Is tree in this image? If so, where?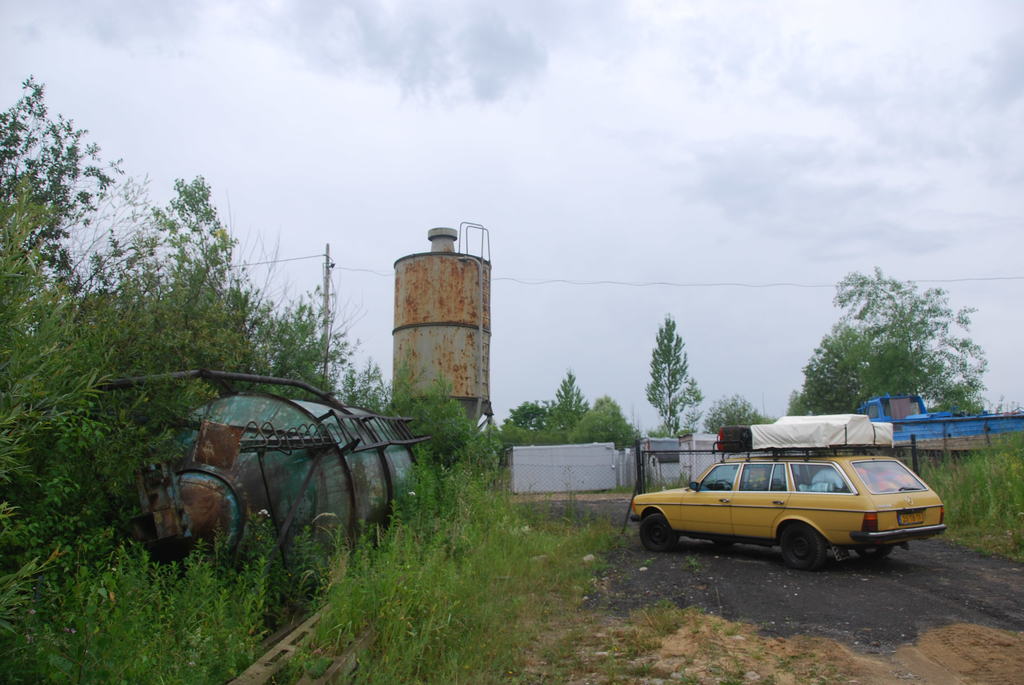
Yes, at [567,395,638,450].
